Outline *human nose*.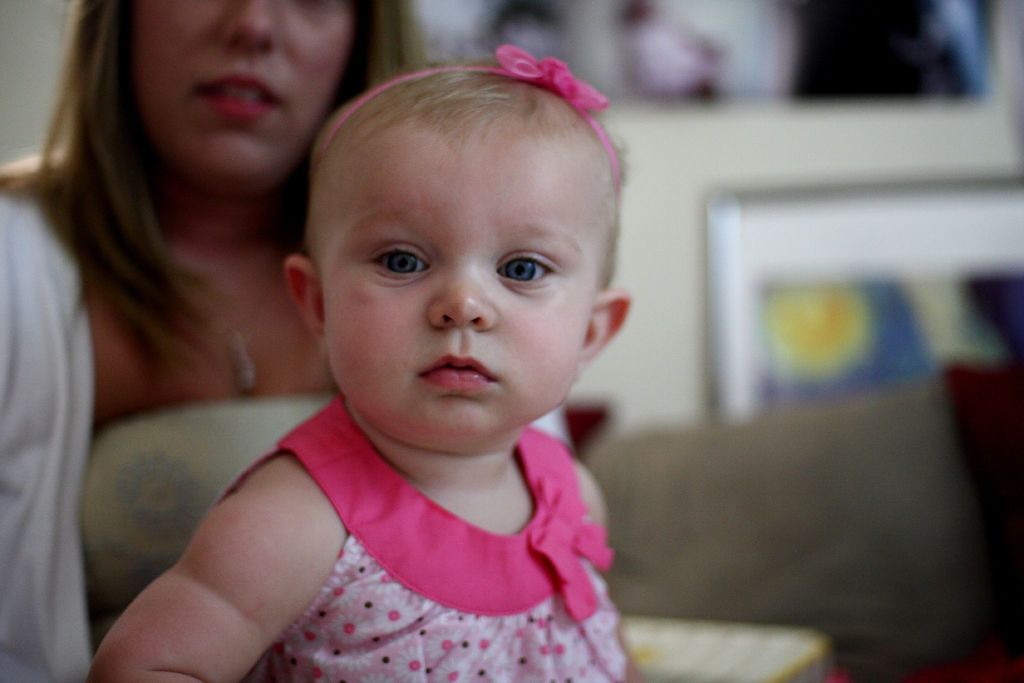
Outline: {"left": 428, "top": 265, "right": 499, "bottom": 329}.
